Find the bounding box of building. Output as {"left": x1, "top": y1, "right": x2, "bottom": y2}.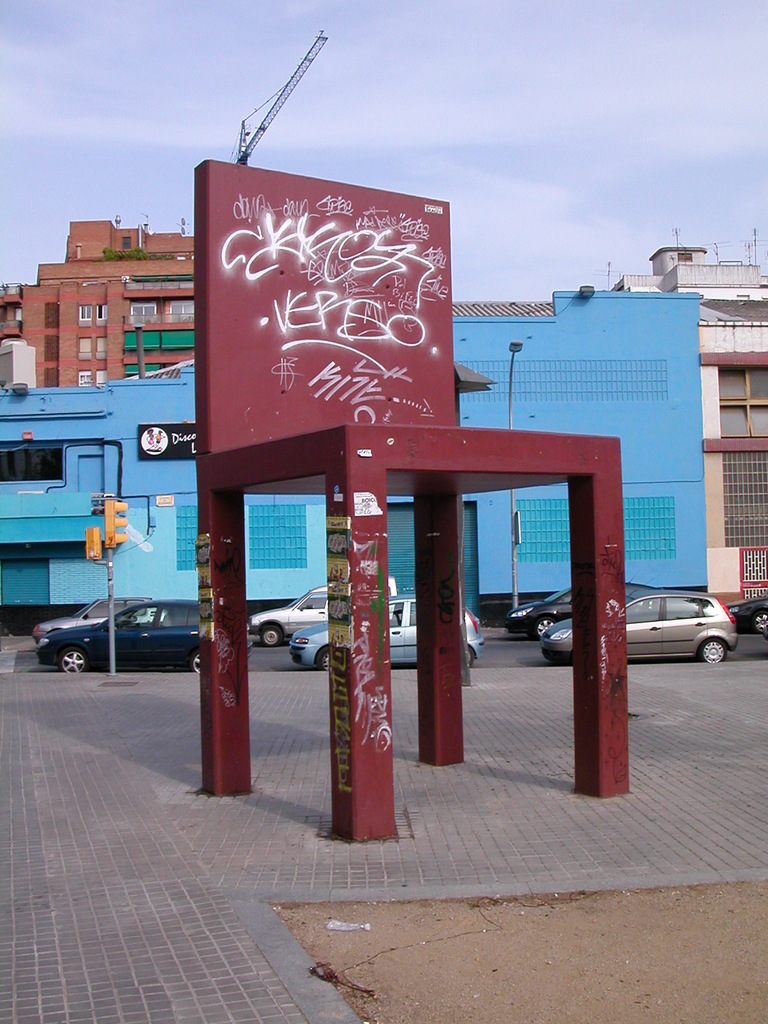
{"left": 0, "top": 218, "right": 203, "bottom": 388}.
